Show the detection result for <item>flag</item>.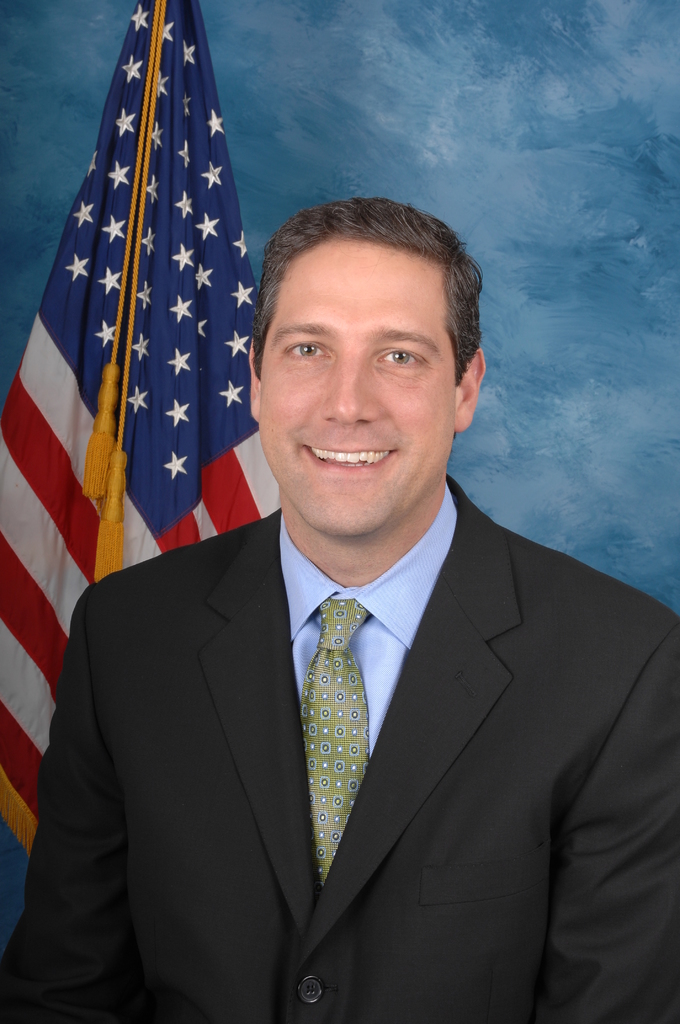
[x1=0, y1=3, x2=286, y2=923].
